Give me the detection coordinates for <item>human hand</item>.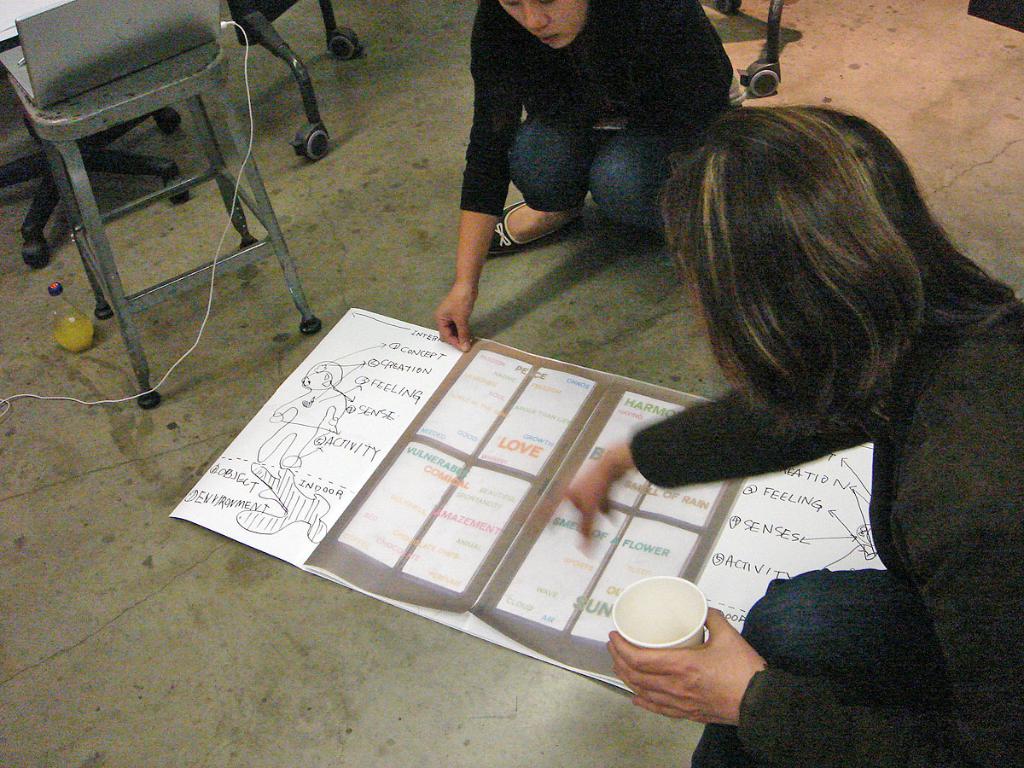
(563, 445, 627, 539).
